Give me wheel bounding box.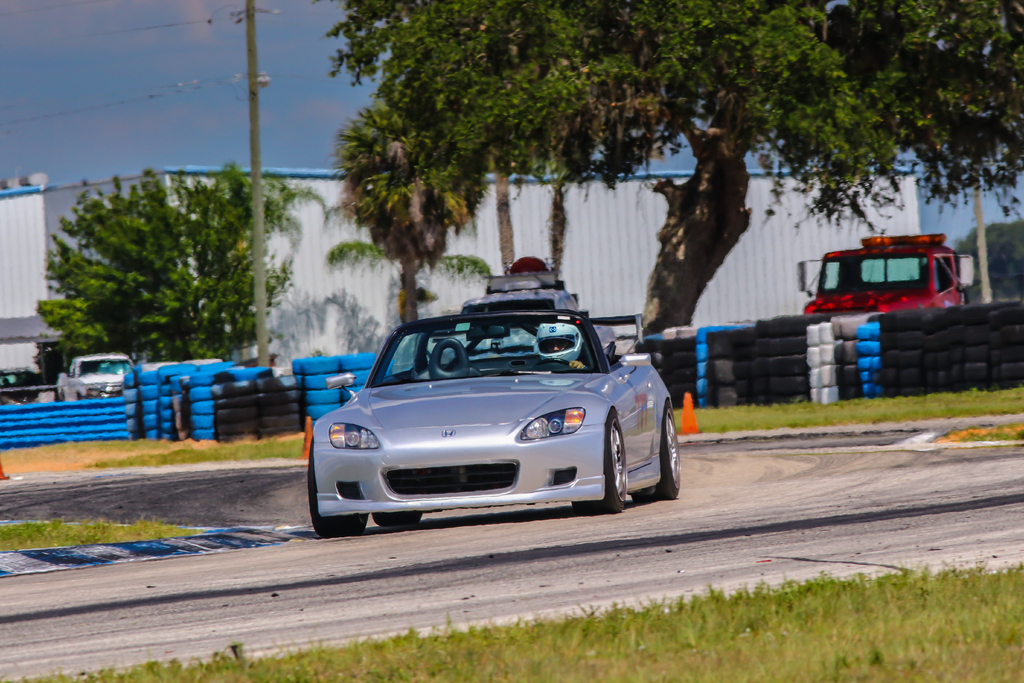
(left=532, top=356, right=579, bottom=366).
